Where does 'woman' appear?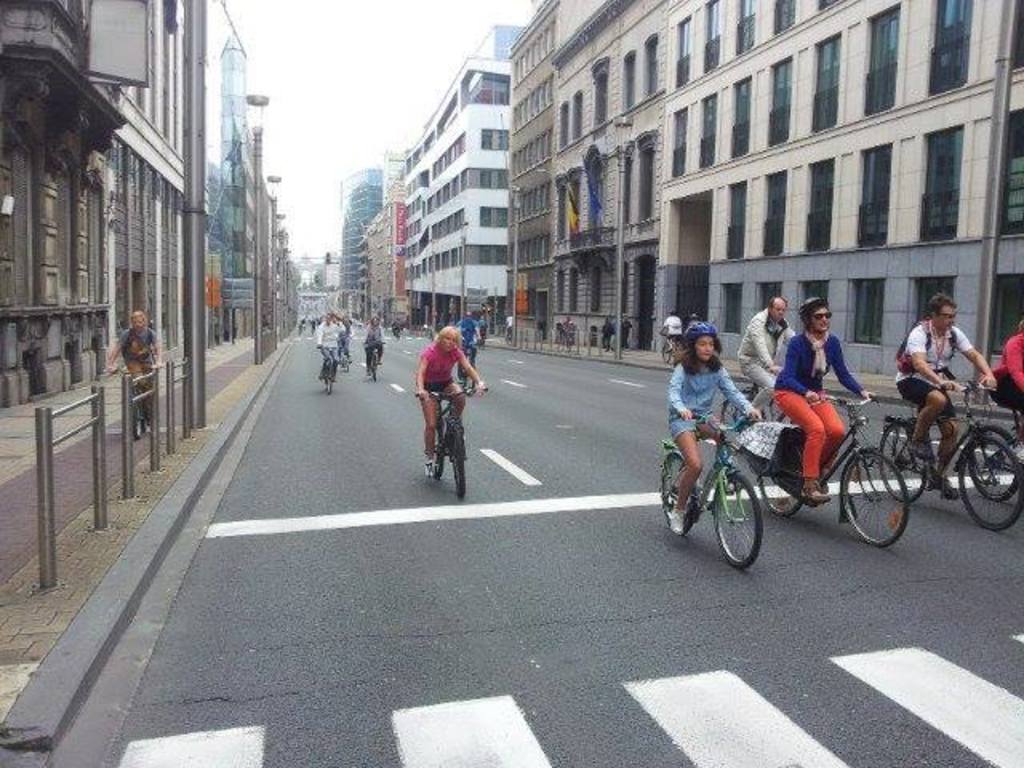
Appears at locate(776, 298, 869, 499).
